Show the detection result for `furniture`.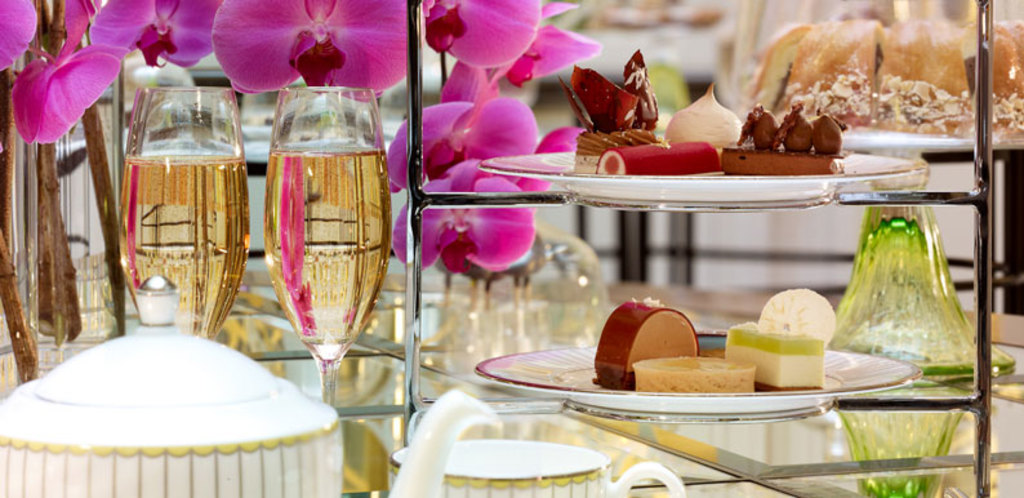
[0,0,1023,497].
